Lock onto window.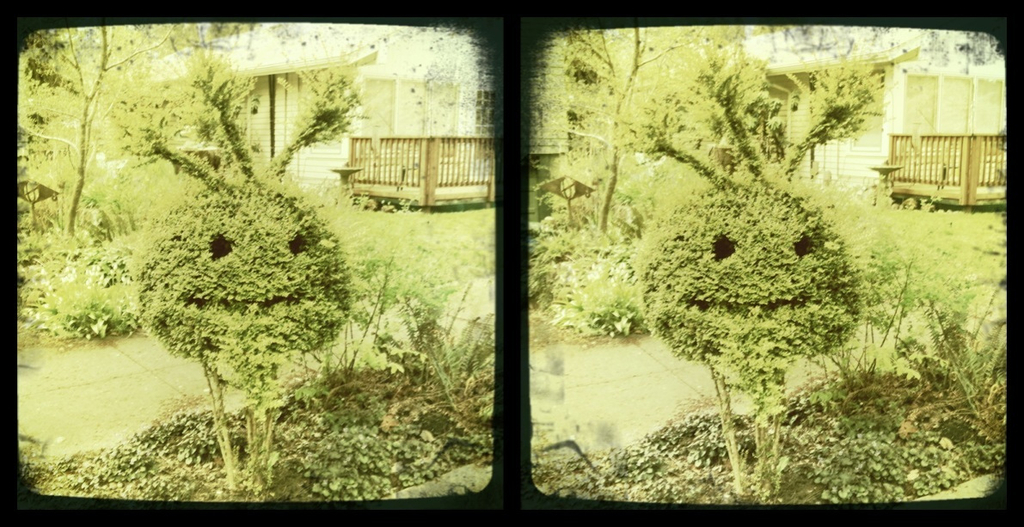
Locked: rect(974, 78, 1006, 138).
